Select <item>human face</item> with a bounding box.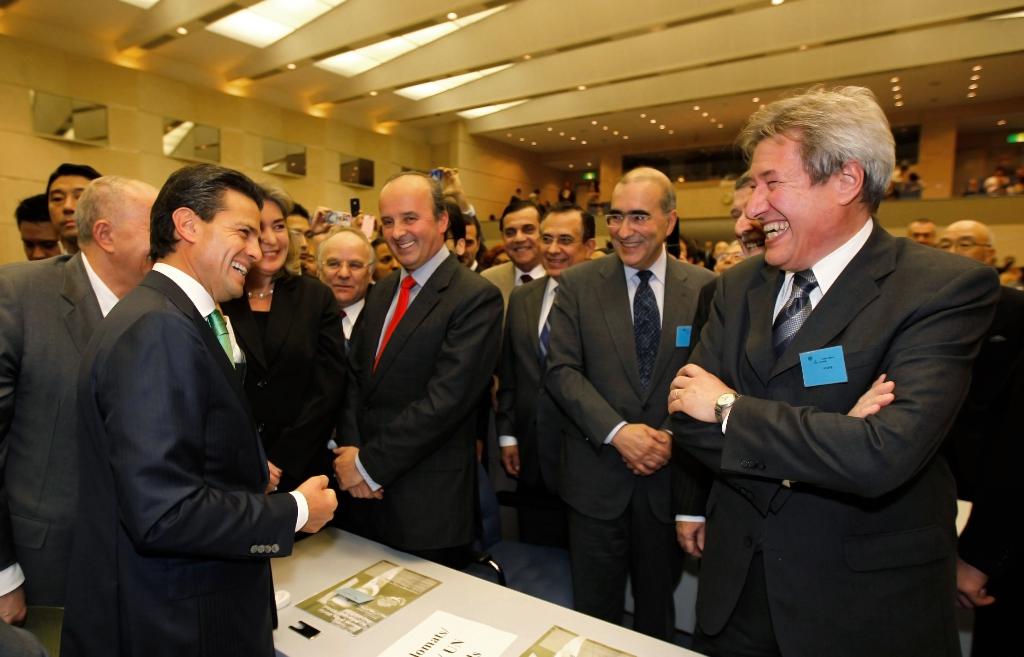
BBox(379, 194, 440, 265).
